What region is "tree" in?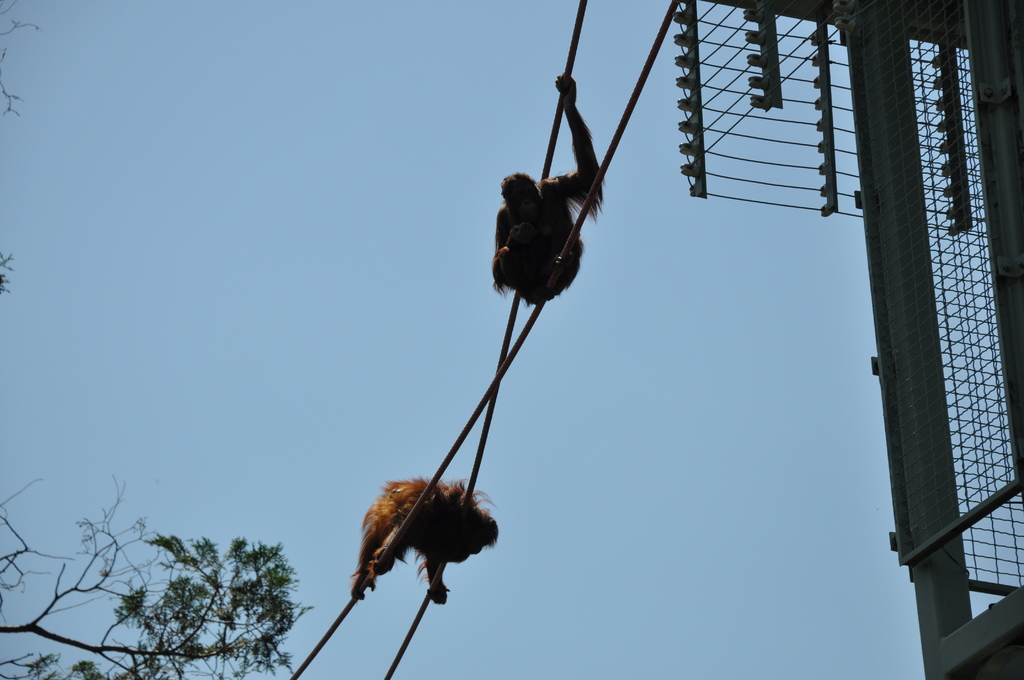
bbox(0, 480, 312, 679).
